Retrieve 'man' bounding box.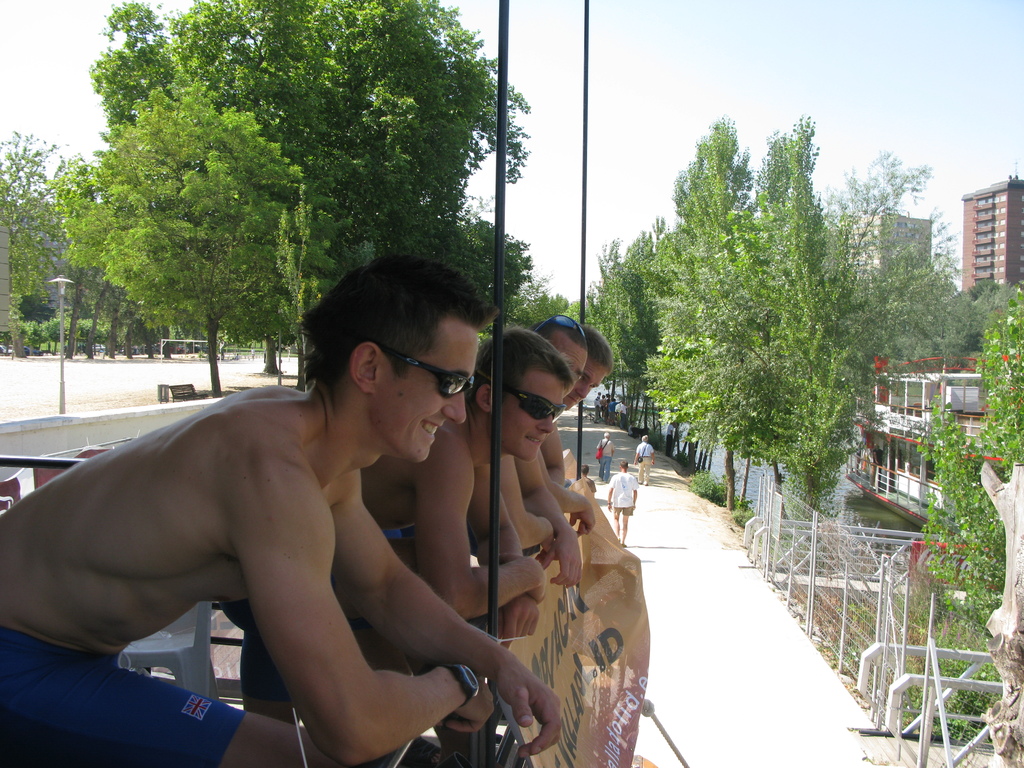
Bounding box: detection(636, 433, 654, 484).
